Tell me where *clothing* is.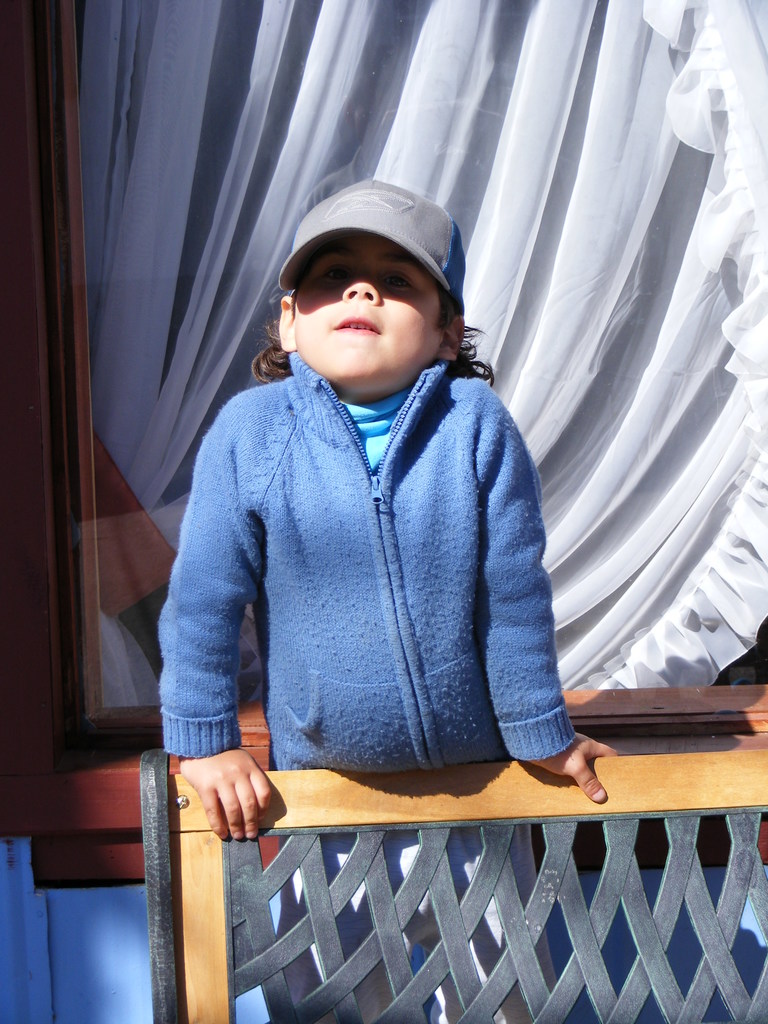
*clothing* is at {"x1": 278, "y1": 167, "x2": 463, "y2": 302}.
